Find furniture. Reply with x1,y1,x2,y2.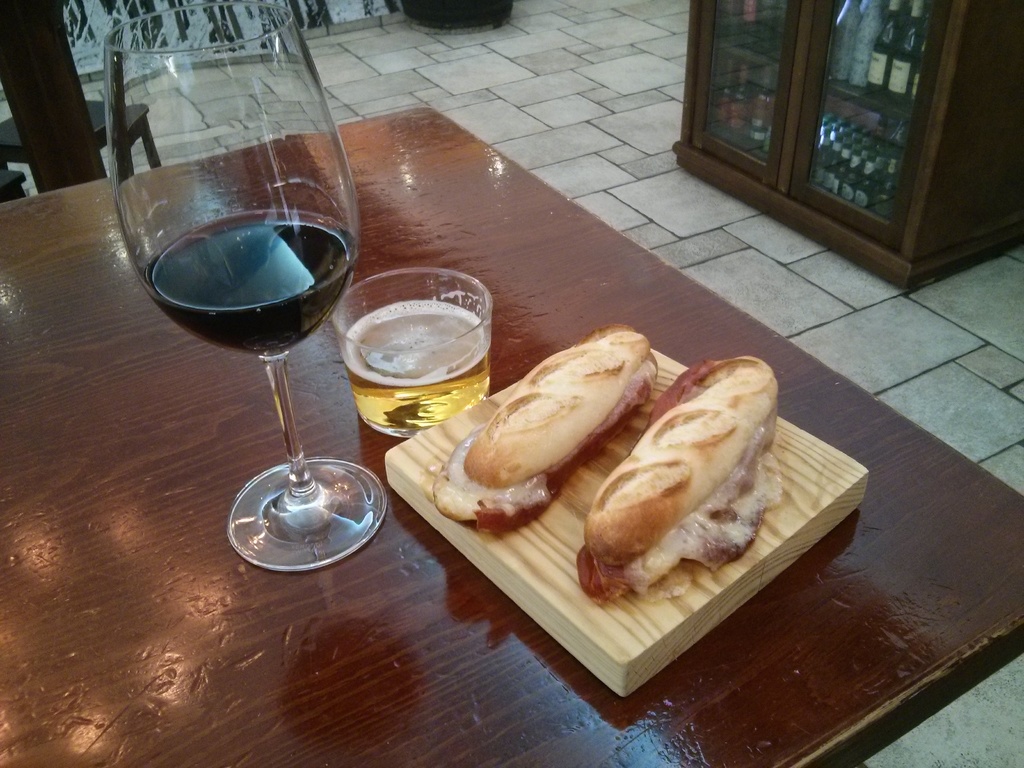
0,172,26,201.
